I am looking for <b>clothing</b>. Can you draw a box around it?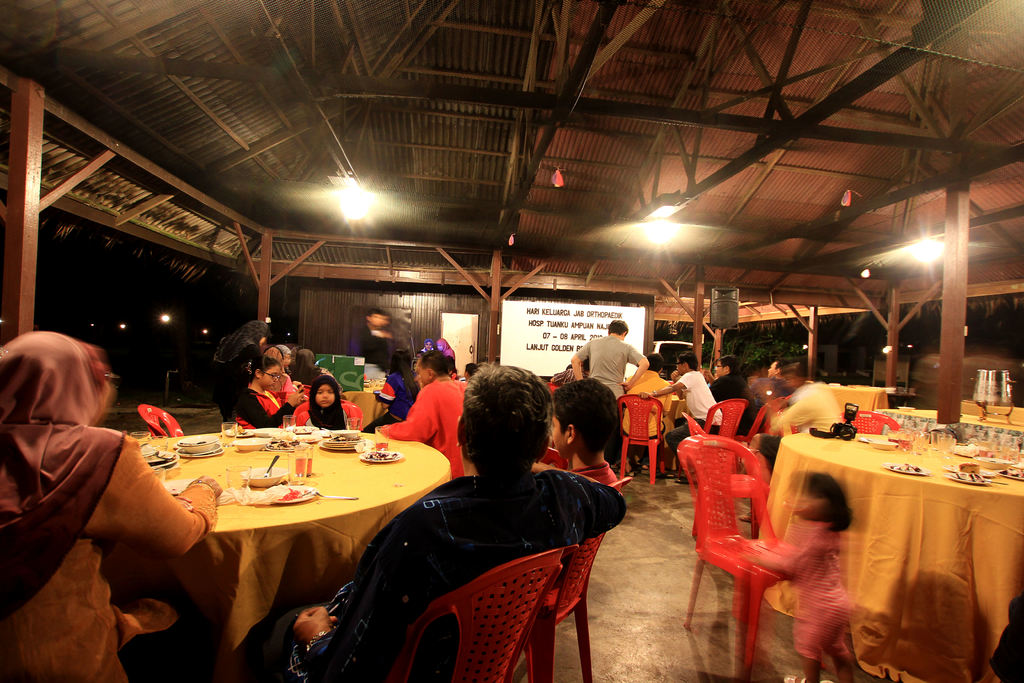
Sure, the bounding box is 627, 369, 681, 447.
